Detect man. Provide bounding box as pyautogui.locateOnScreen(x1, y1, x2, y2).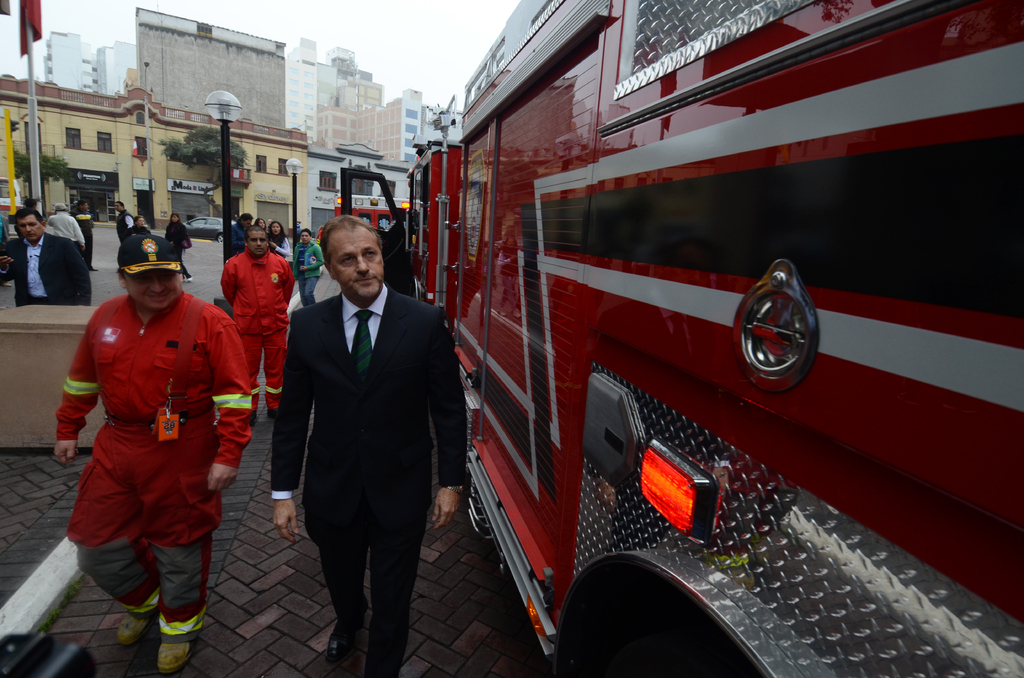
pyautogui.locateOnScreen(231, 213, 251, 257).
